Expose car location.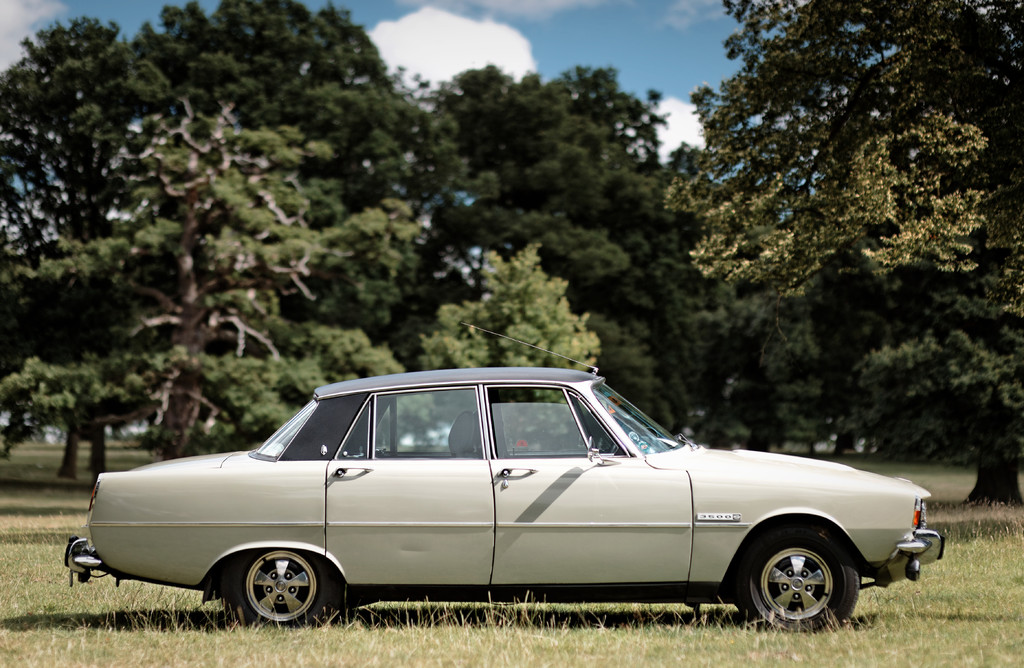
Exposed at 67/376/933/634.
